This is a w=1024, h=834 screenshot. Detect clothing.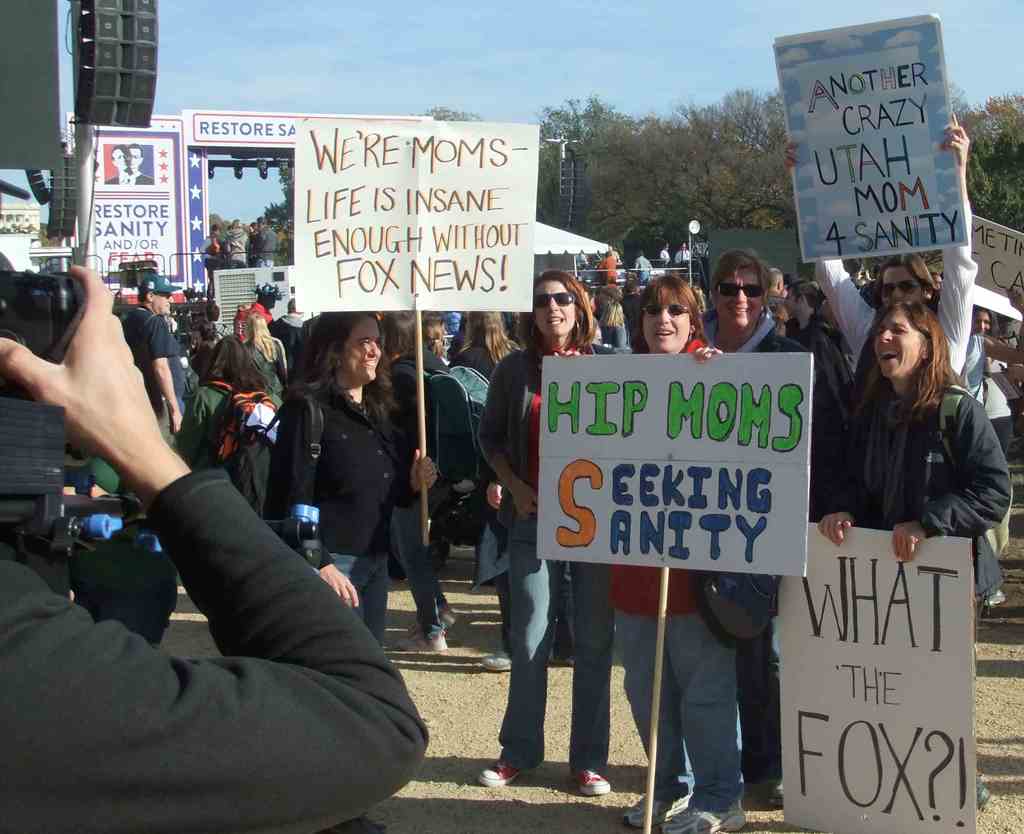
pyautogui.locateOnScreen(800, 320, 847, 363).
